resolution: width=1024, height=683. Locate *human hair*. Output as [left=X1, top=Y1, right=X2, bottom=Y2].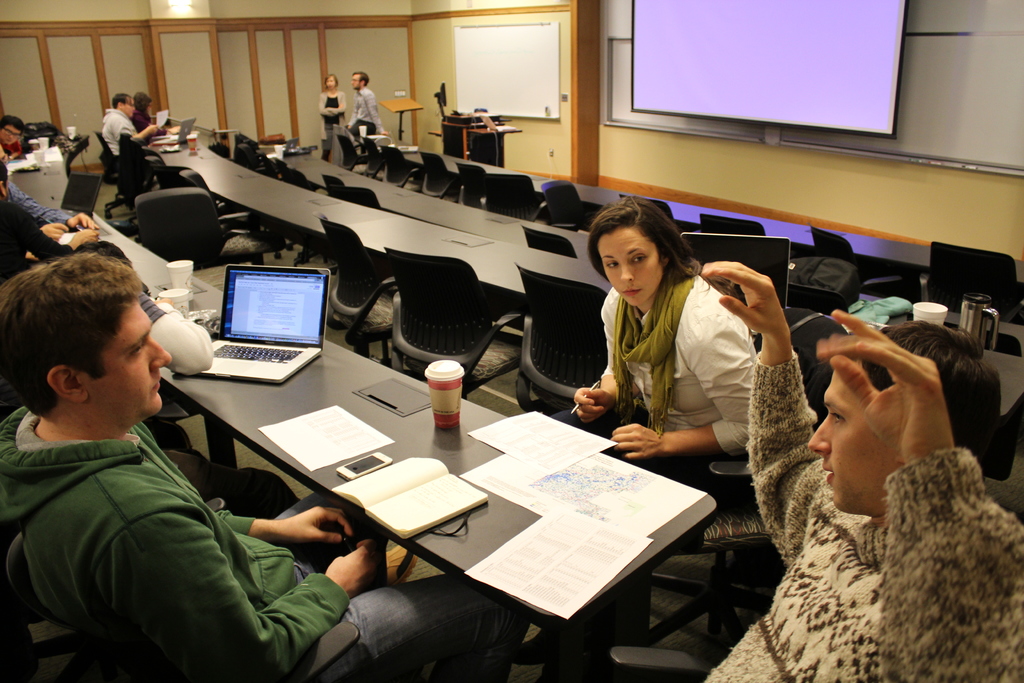
[left=323, top=70, right=339, bottom=86].
